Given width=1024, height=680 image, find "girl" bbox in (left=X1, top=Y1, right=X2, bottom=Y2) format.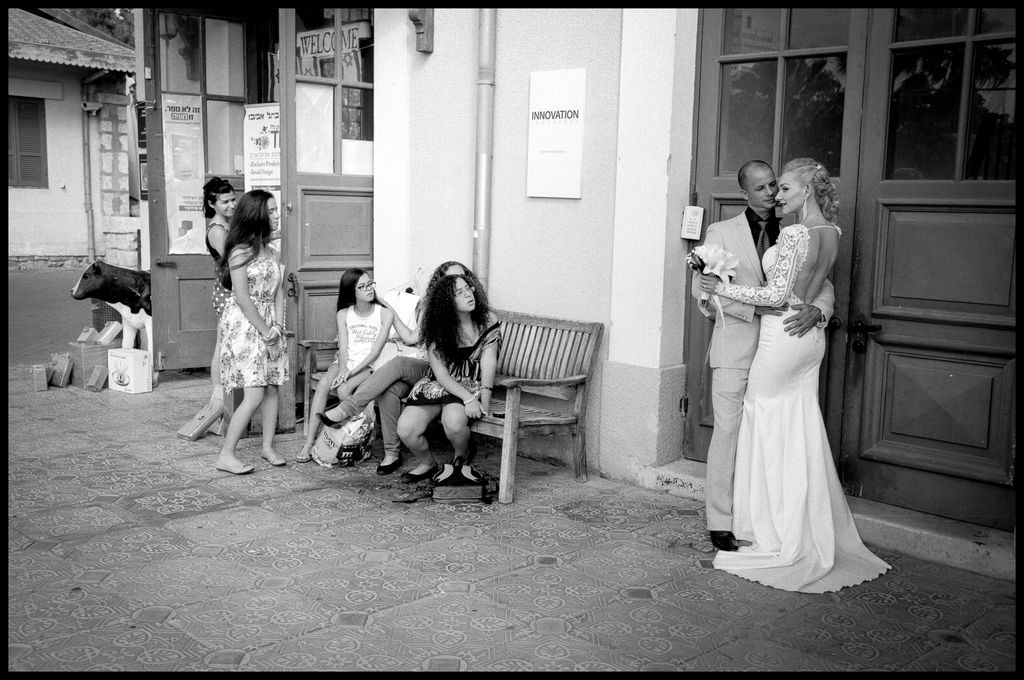
(left=396, top=275, right=502, bottom=483).
